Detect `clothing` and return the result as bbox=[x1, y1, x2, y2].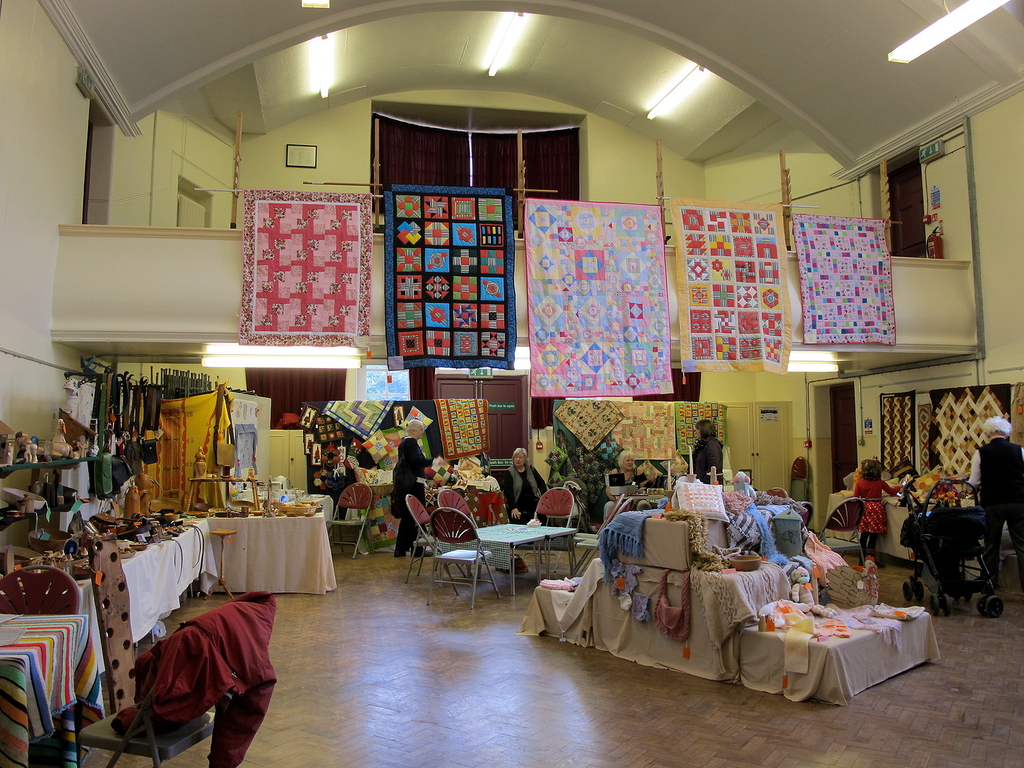
bbox=[852, 476, 900, 538].
